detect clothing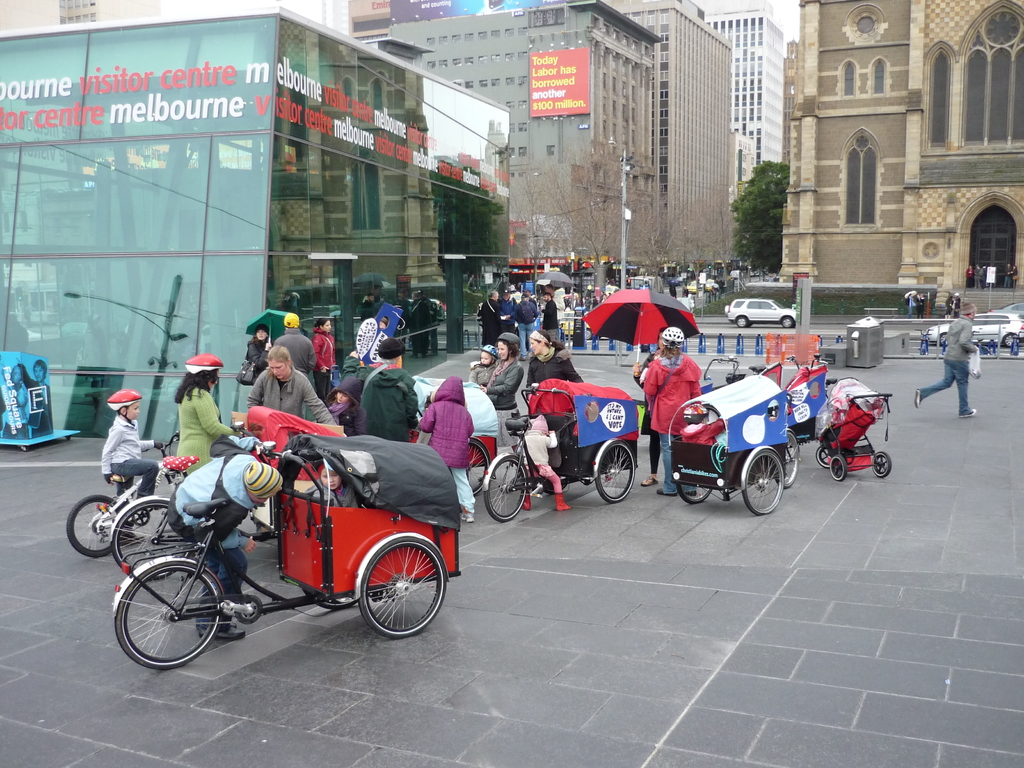
(364,365,417,441)
